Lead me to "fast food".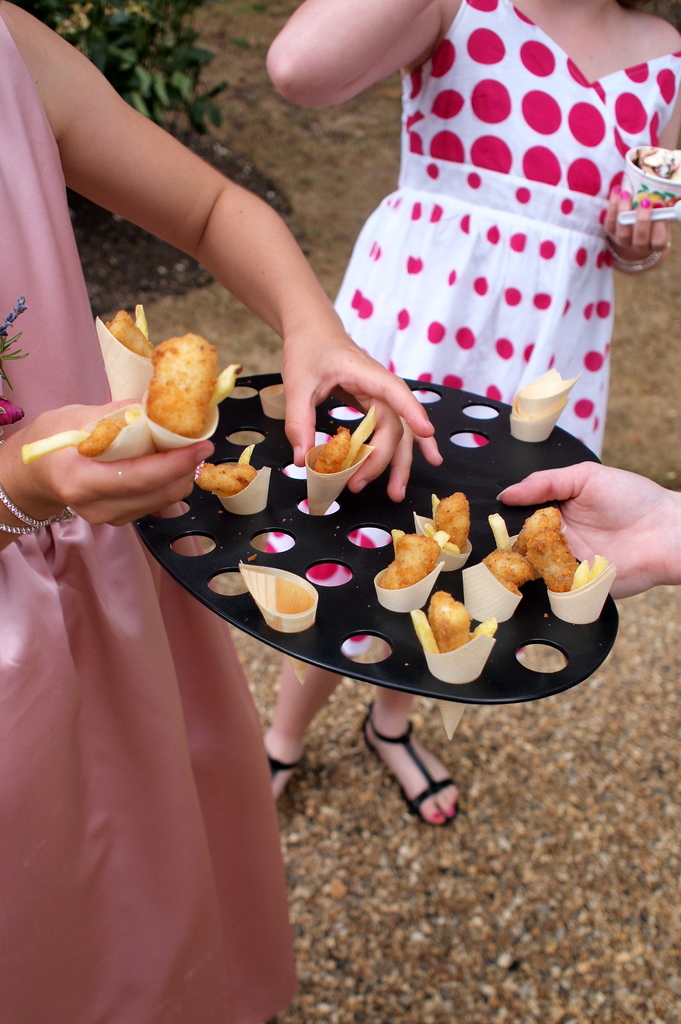
Lead to {"left": 113, "top": 317, "right": 238, "bottom": 436}.
